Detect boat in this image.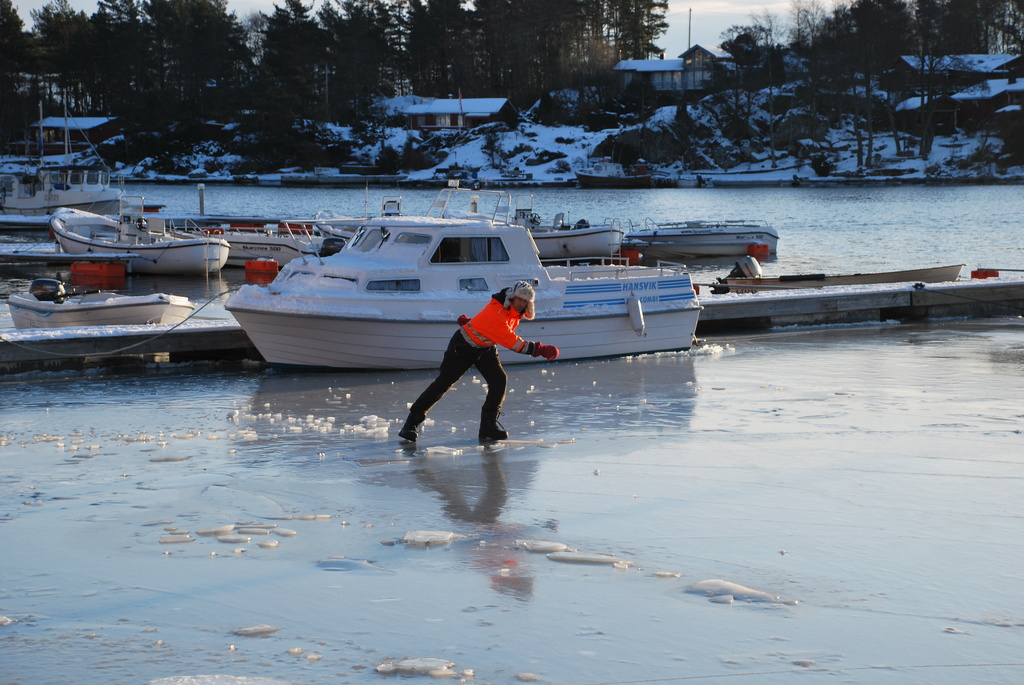
Detection: locate(170, 219, 328, 269).
